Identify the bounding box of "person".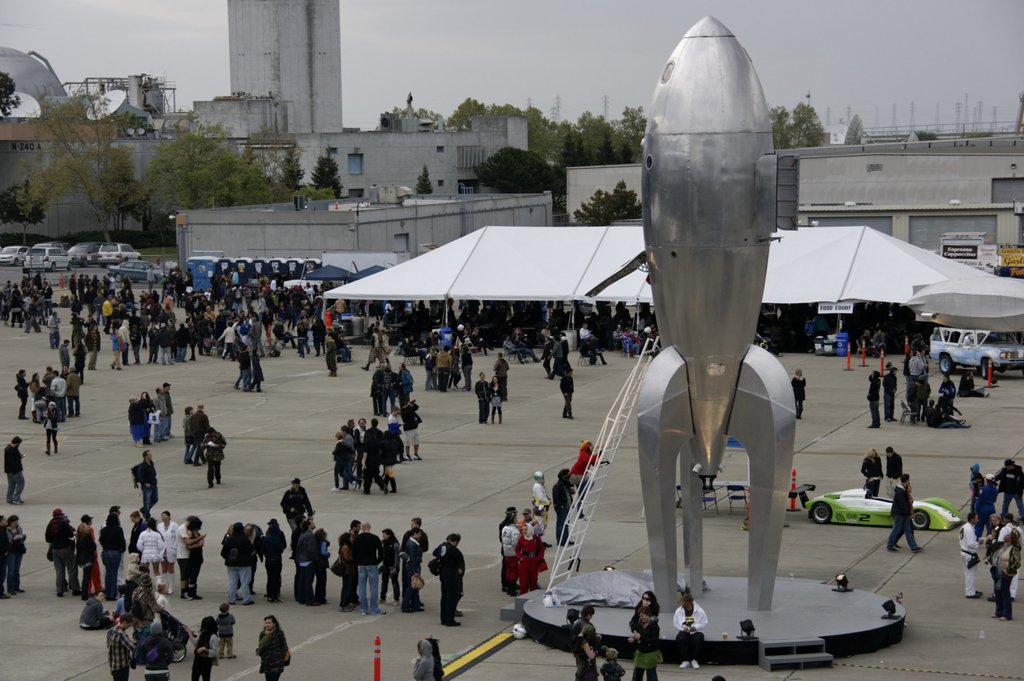
{"left": 559, "top": 367, "right": 573, "bottom": 417}.
